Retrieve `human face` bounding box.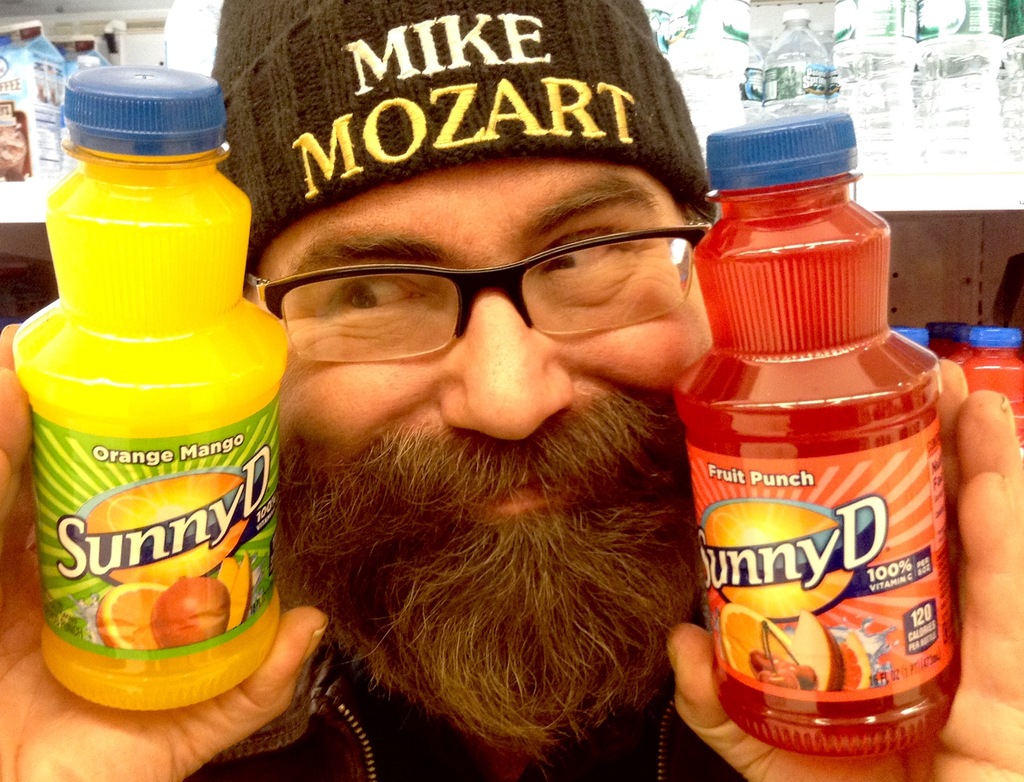
Bounding box: bbox=[259, 127, 724, 556].
